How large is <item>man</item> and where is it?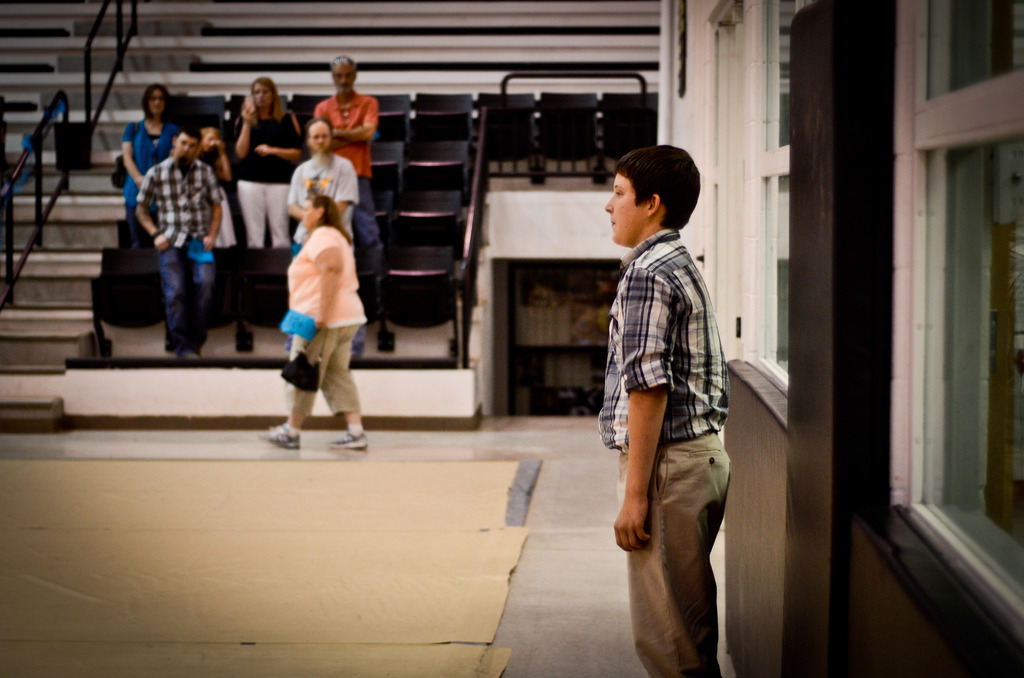
Bounding box: crop(314, 54, 374, 354).
